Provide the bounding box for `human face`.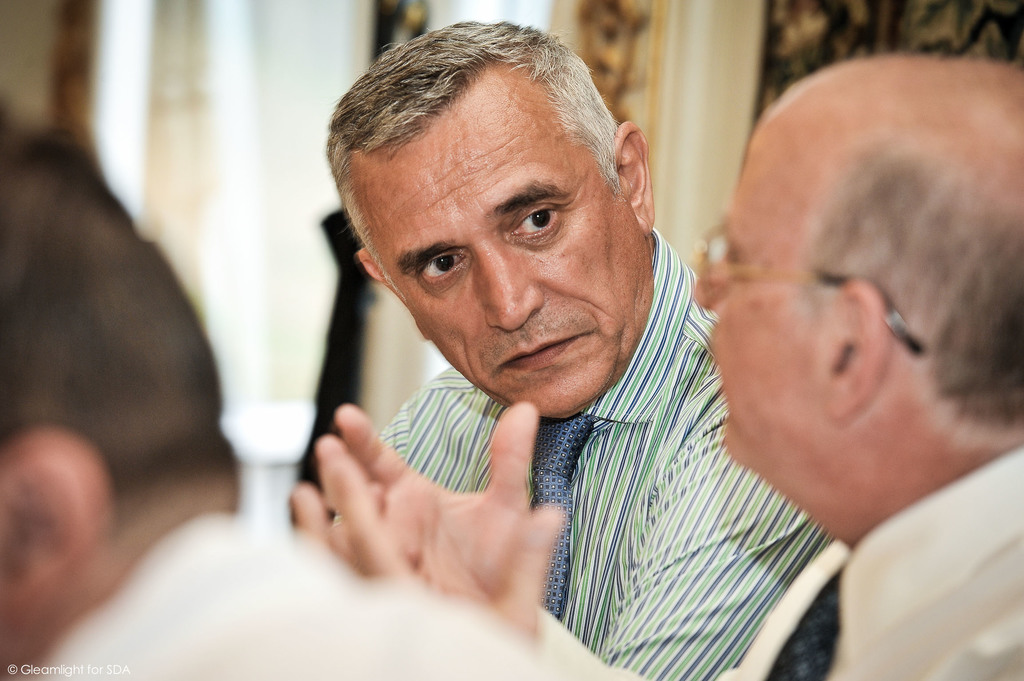
[left=355, top=71, right=637, bottom=420].
